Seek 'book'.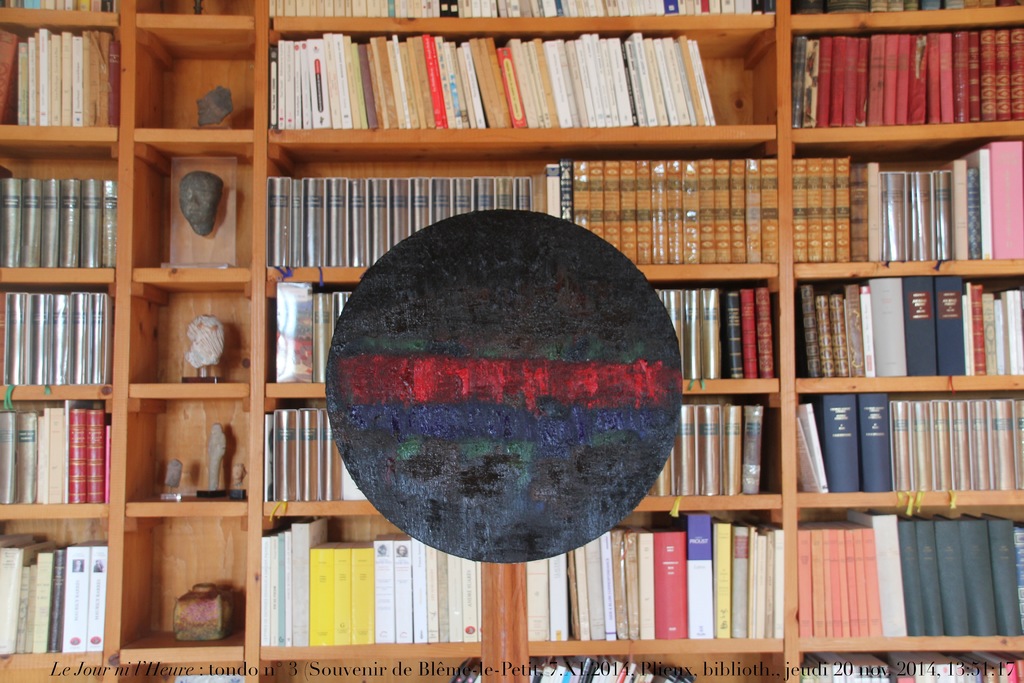
[846,508,906,641].
